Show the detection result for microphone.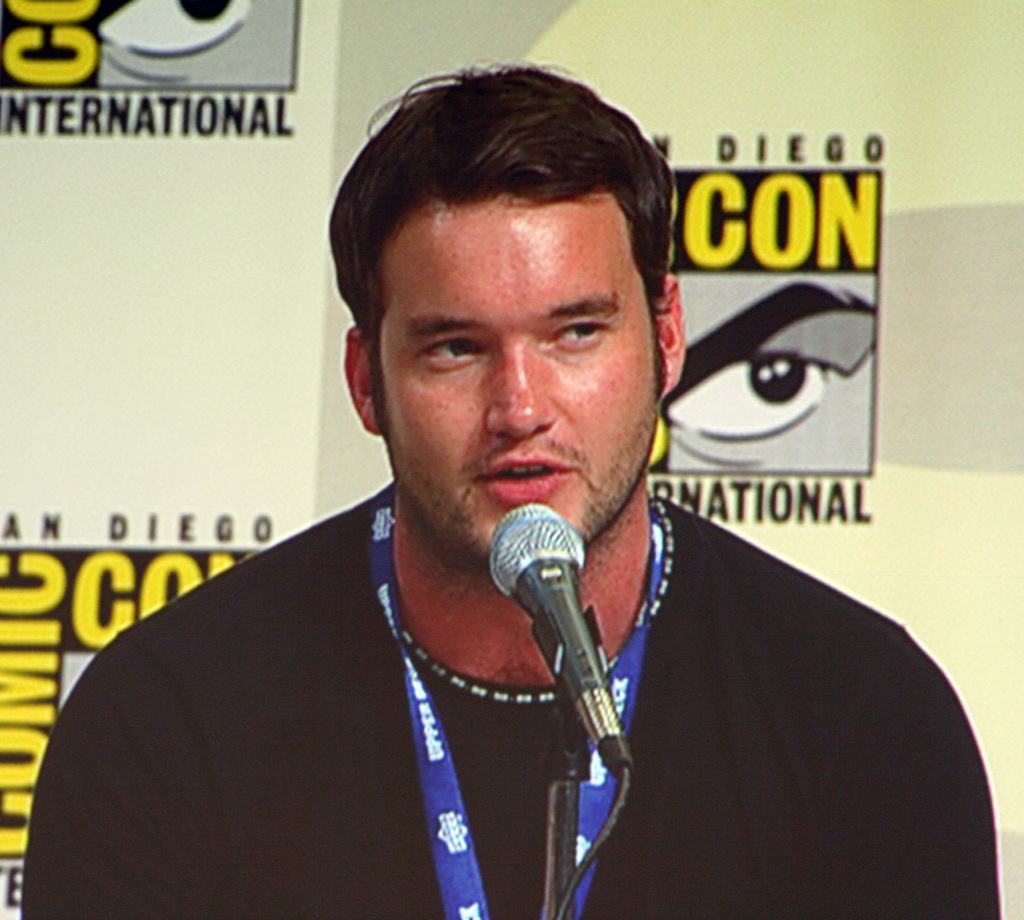
<box>447,494,623,730</box>.
